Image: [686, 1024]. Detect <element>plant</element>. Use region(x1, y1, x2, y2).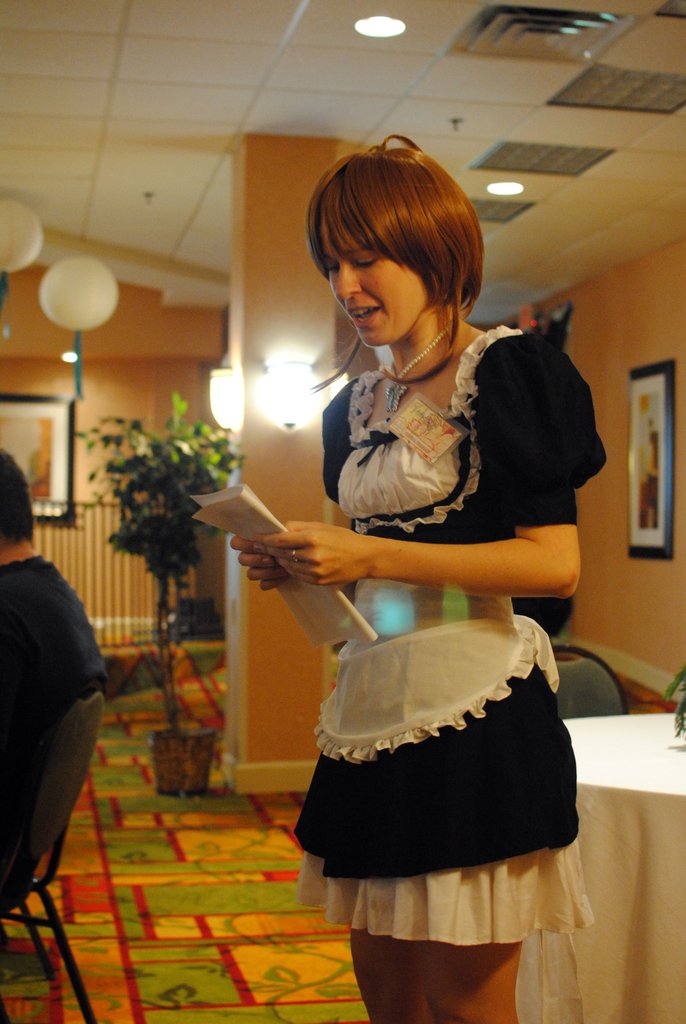
region(64, 387, 232, 618).
